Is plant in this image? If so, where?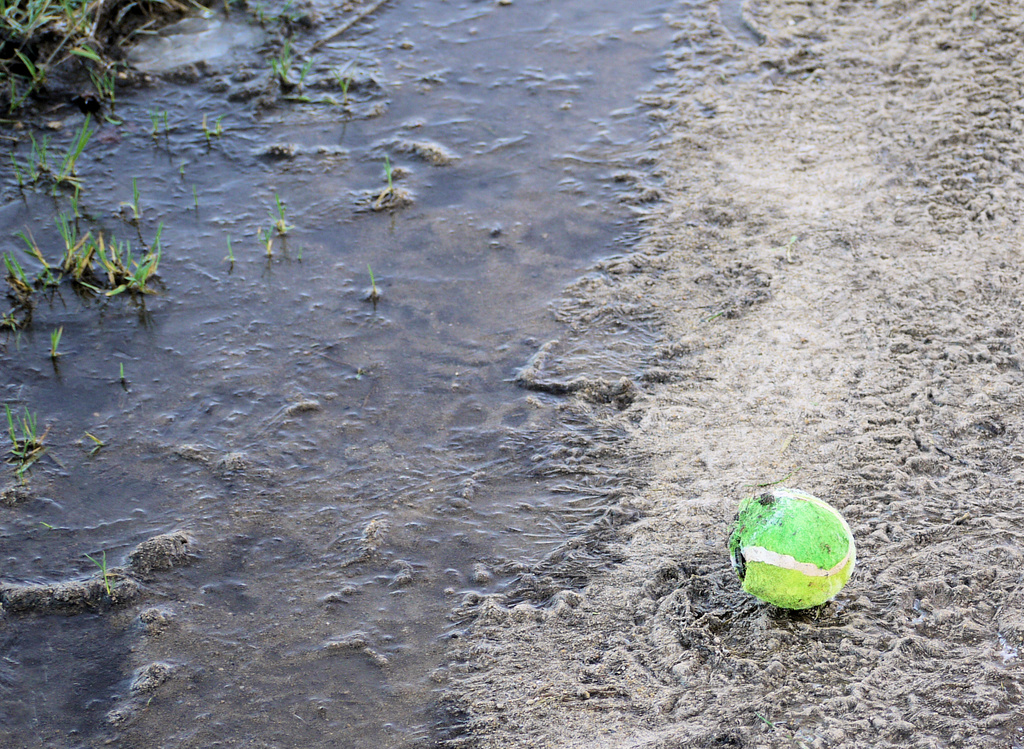
Yes, at Rect(382, 156, 396, 177).
